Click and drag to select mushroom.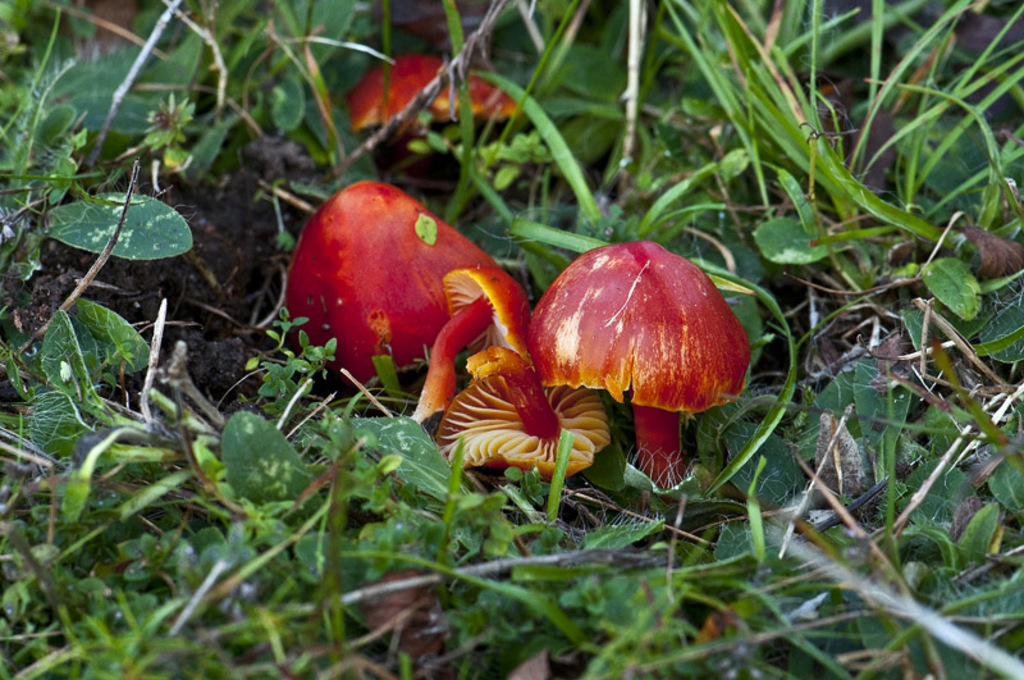
Selection: <box>525,242,748,488</box>.
